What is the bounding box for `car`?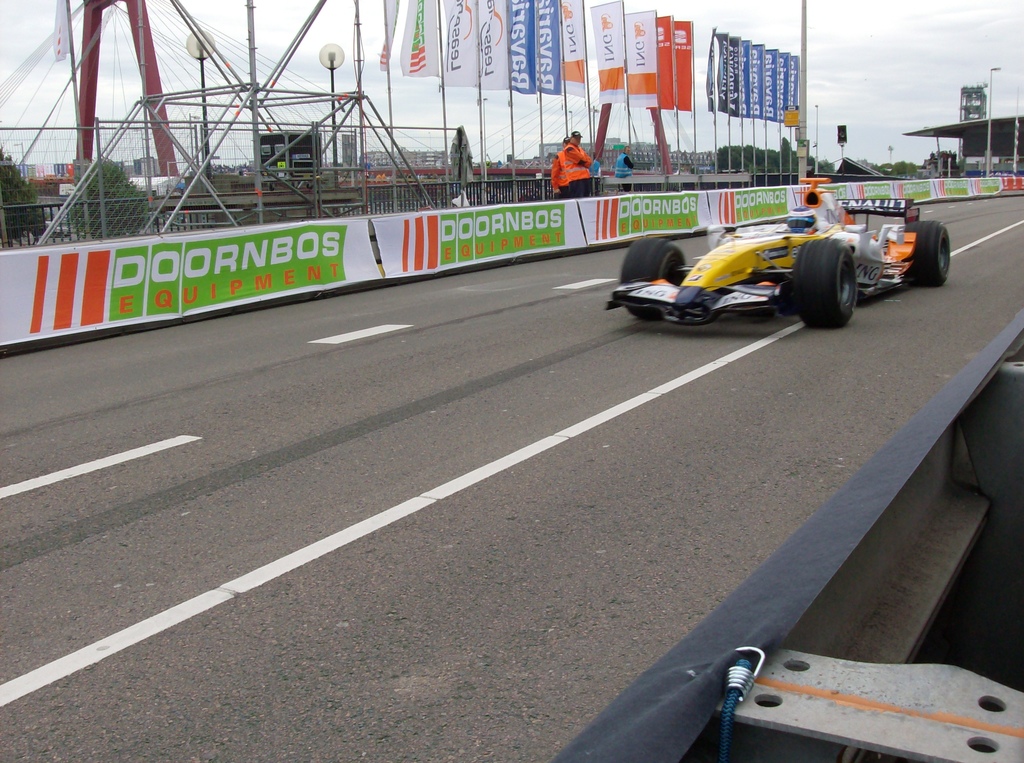
region(605, 173, 952, 332).
